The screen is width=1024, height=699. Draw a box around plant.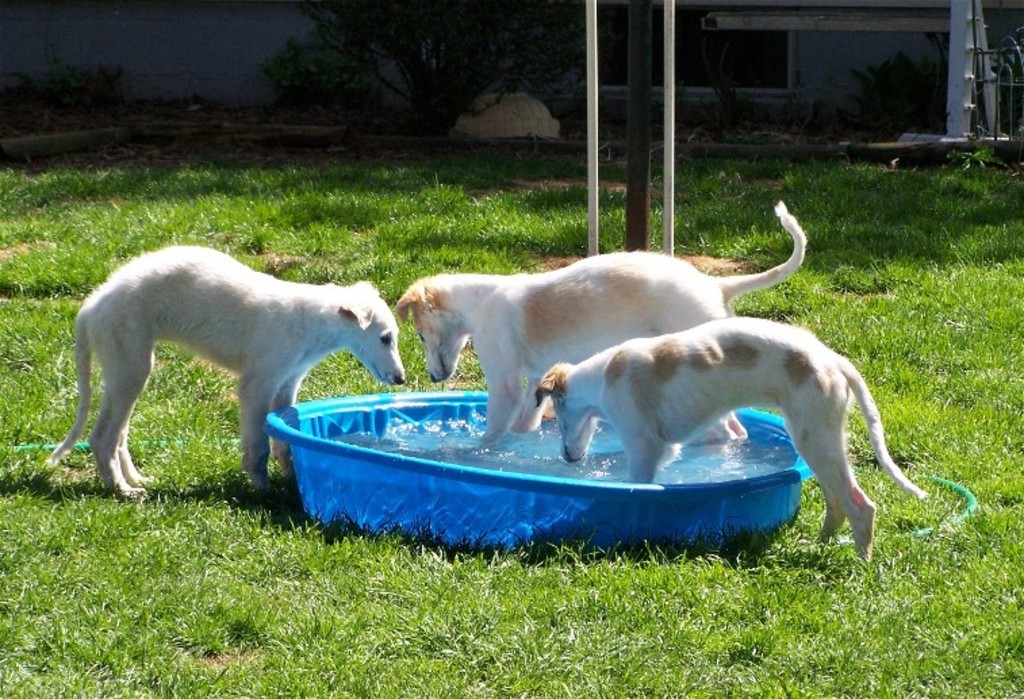
(0, 58, 133, 111).
